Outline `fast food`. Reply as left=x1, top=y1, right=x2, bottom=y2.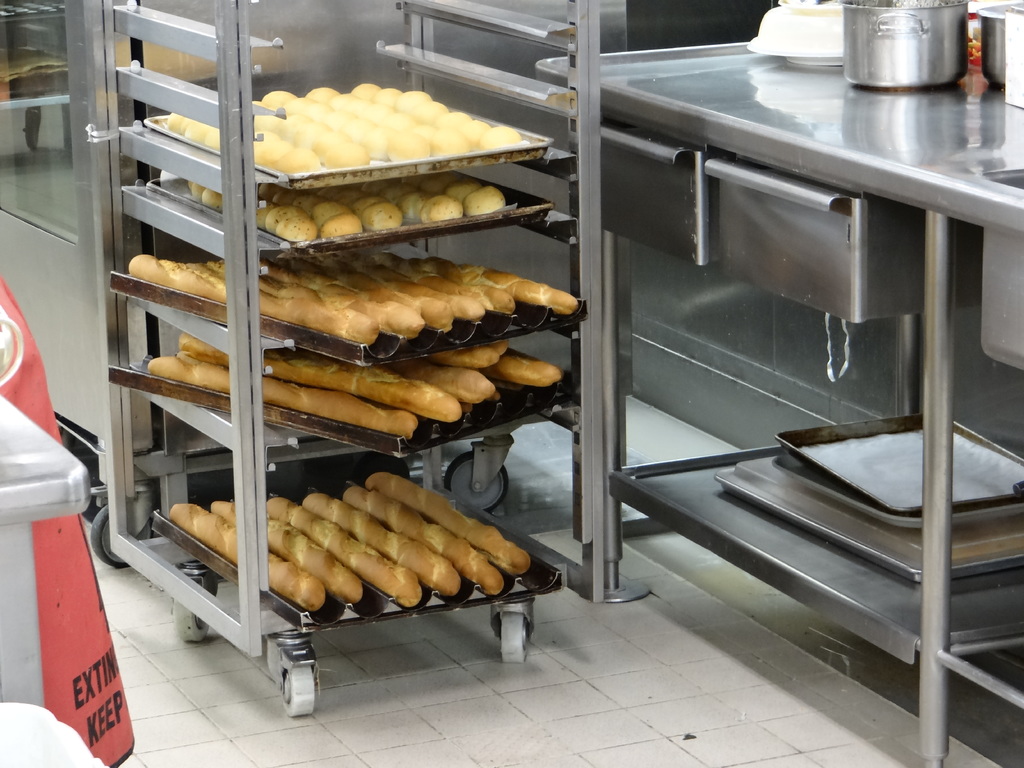
left=127, top=251, right=356, bottom=328.
